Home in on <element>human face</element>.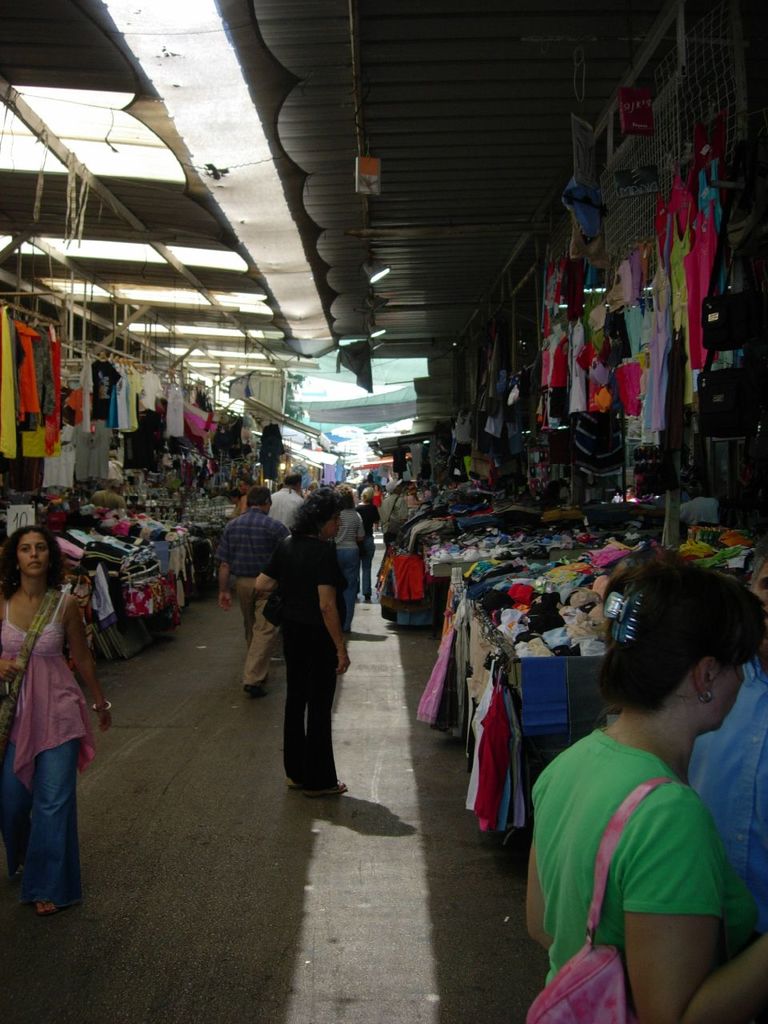
Homed in at l=17, t=534, r=54, b=580.
